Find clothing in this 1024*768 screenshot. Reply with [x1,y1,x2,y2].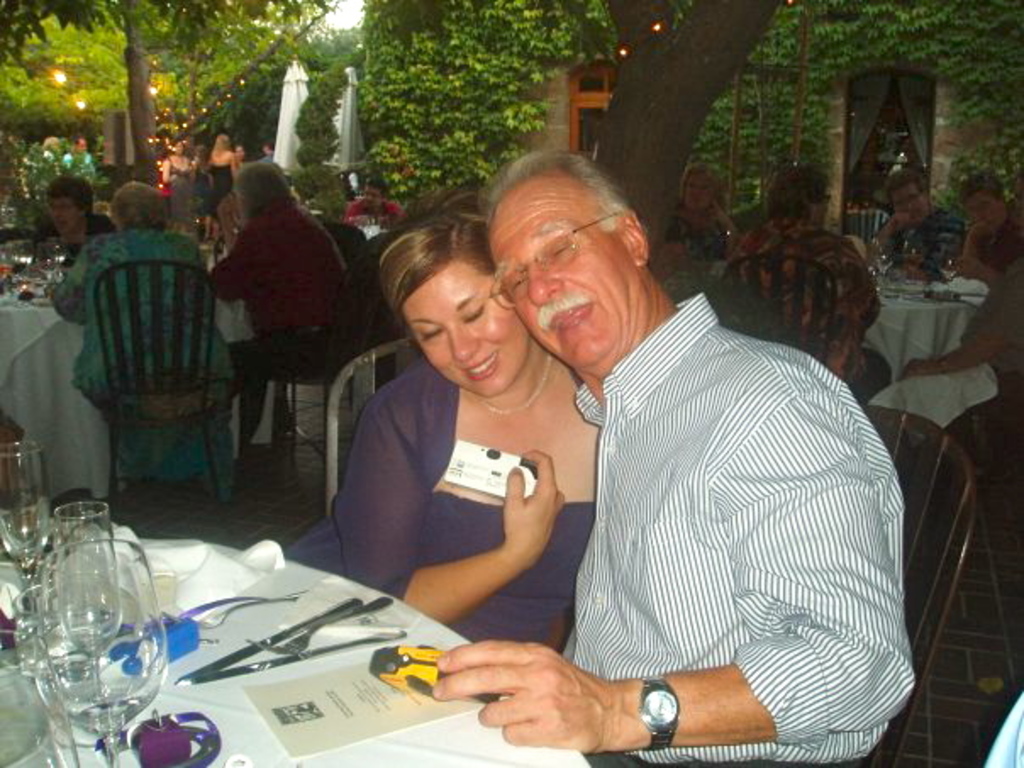
[960,275,1022,392].
